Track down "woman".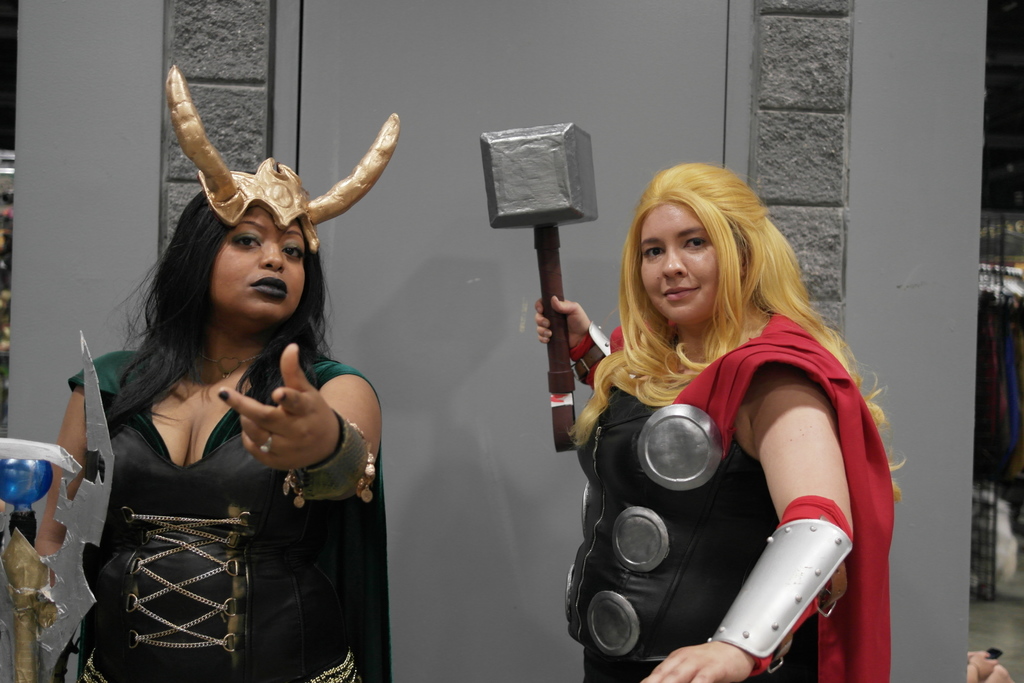
Tracked to locate(28, 187, 394, 682).
